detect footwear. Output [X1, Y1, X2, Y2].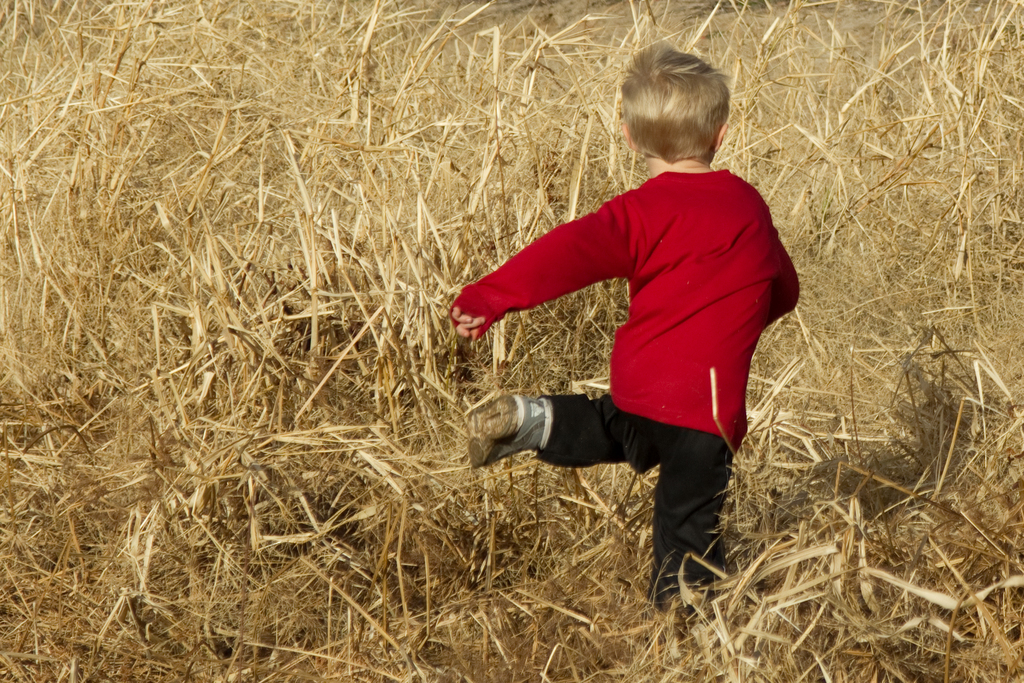
[466, 402, 517, 468].
